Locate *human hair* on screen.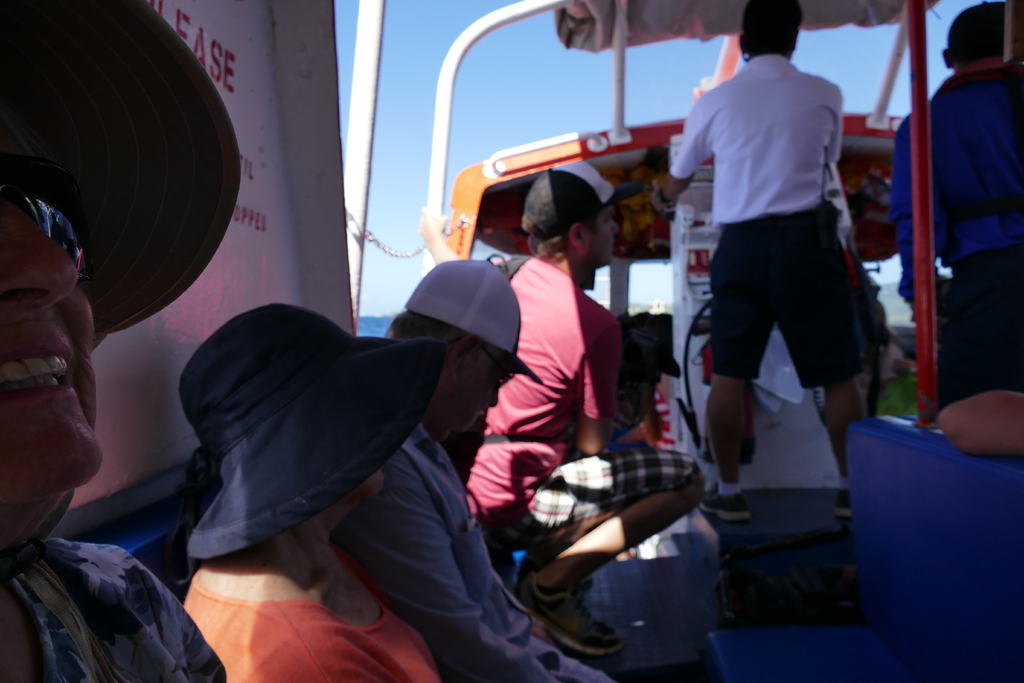
On screen at 385, 309, 484, 343.
